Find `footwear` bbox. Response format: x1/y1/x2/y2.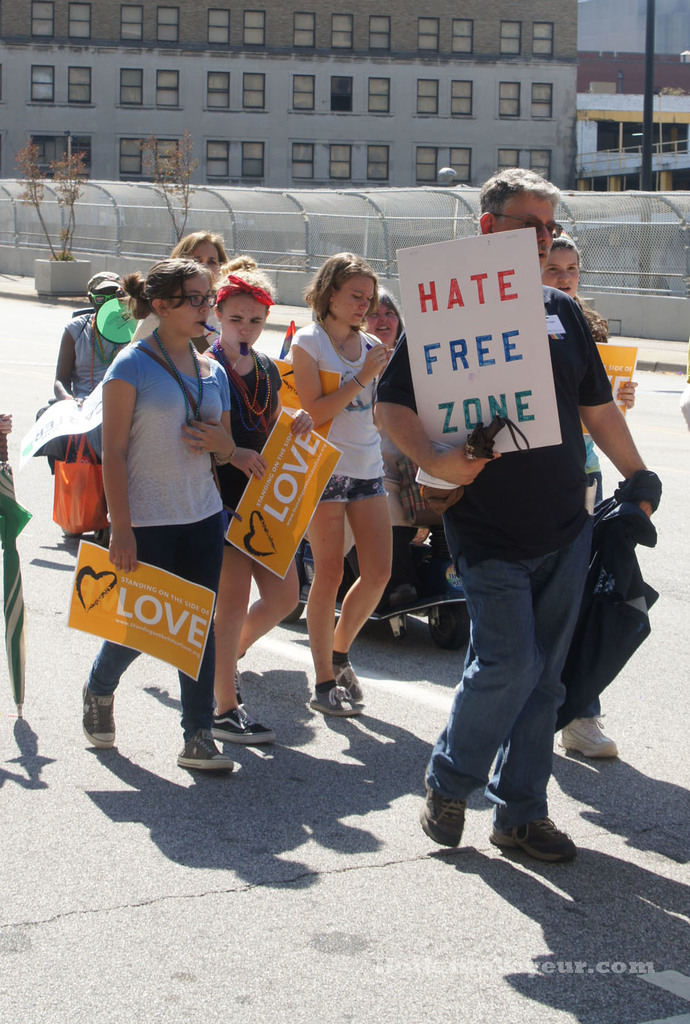
555/712/624/762.
